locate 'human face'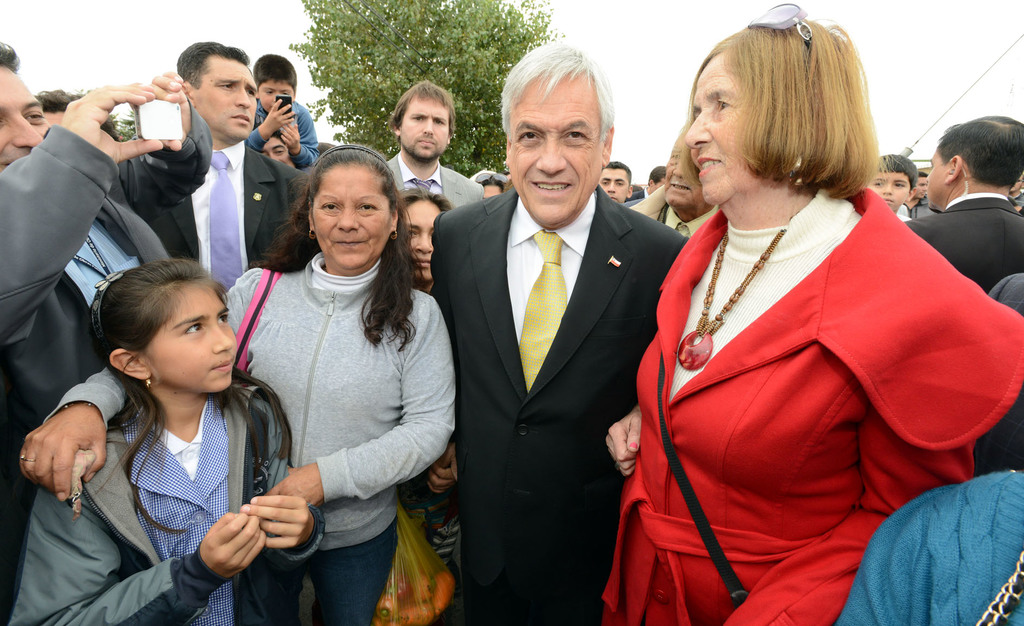
bbox=(259, 81, 299, 108)
